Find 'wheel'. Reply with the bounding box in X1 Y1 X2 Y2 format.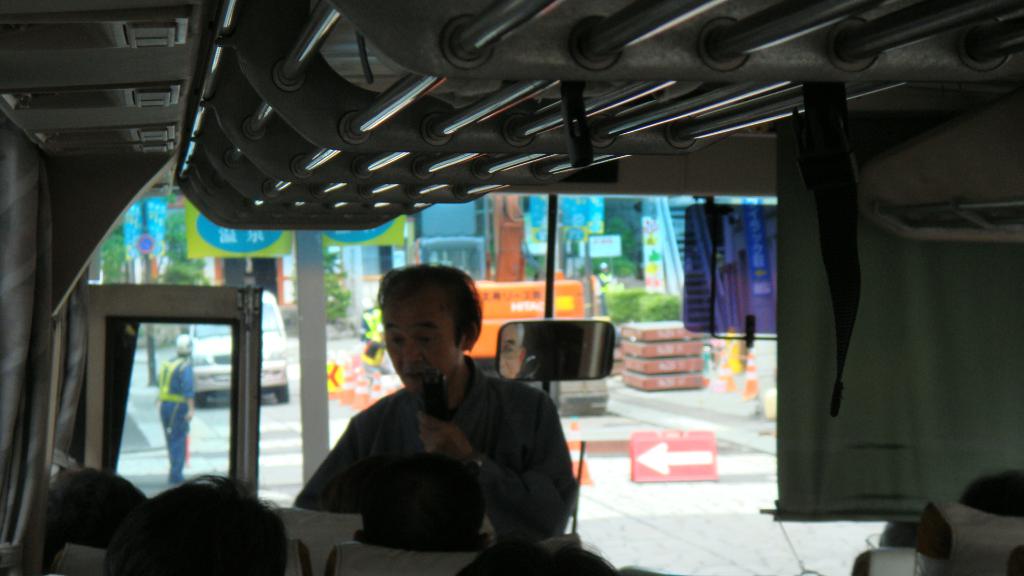
275 385 291 399.
